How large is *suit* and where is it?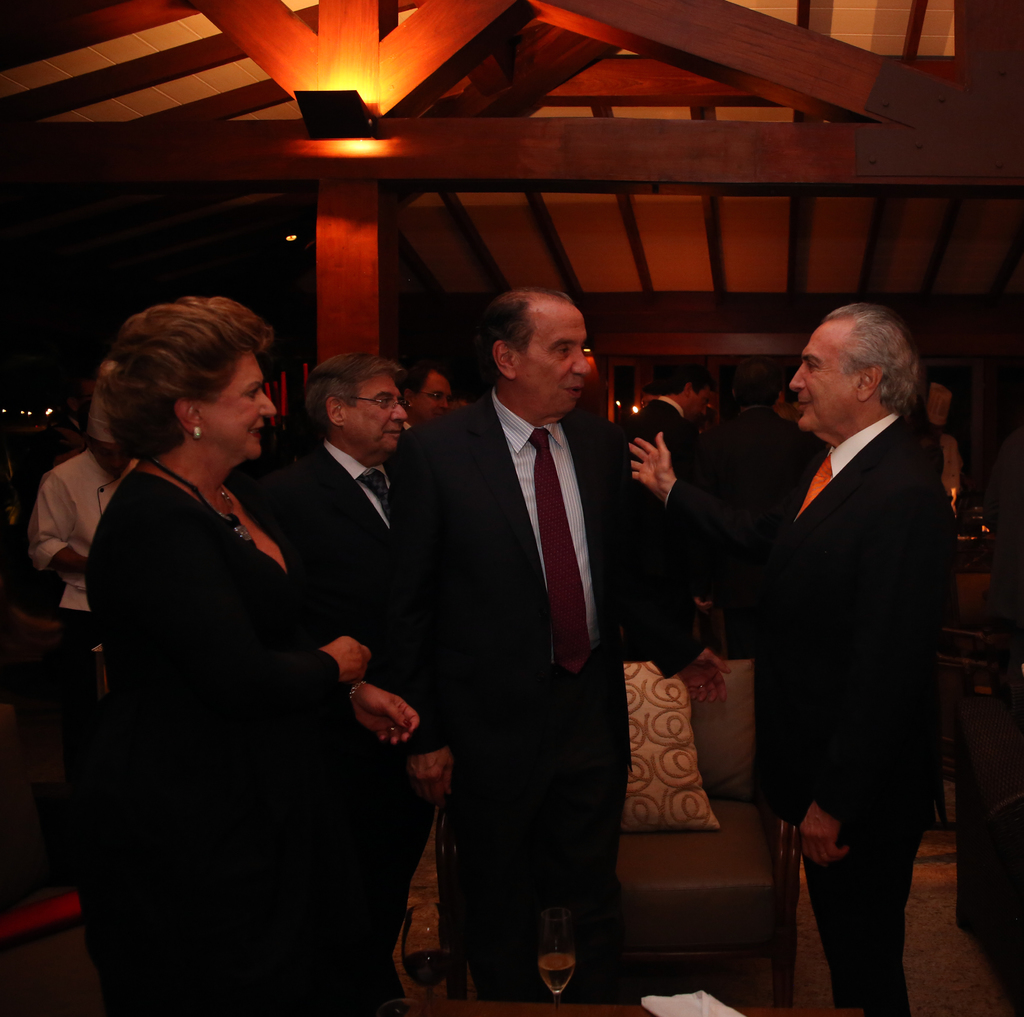
Bounding box: 246, 444, 449, 1016.
